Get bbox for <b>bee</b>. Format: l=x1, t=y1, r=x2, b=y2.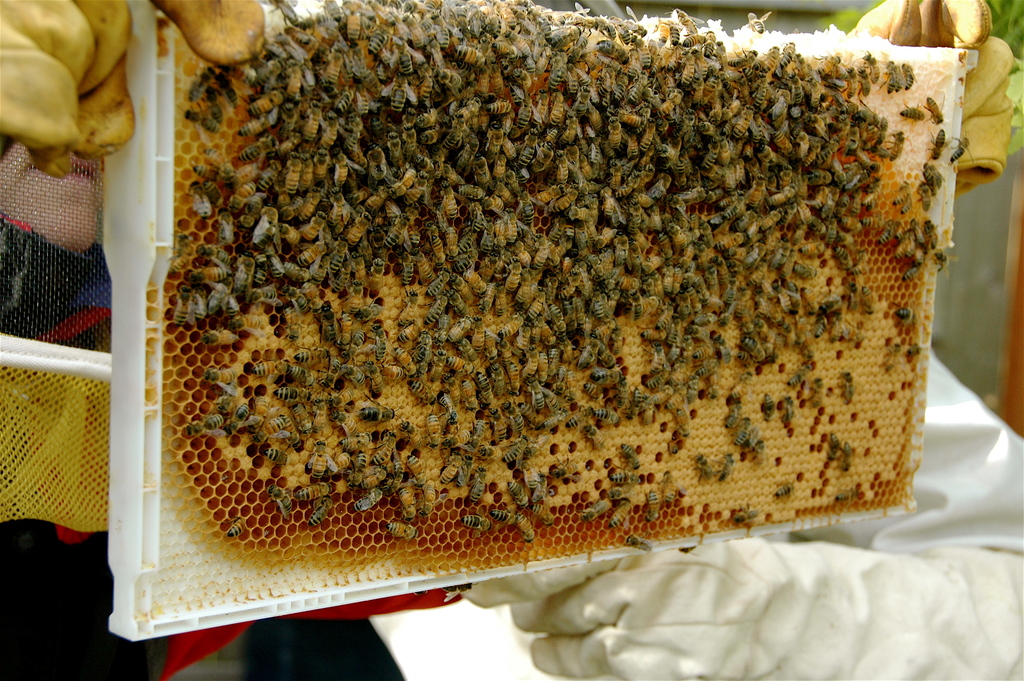
l=763, t=396, r=779, b=422.
